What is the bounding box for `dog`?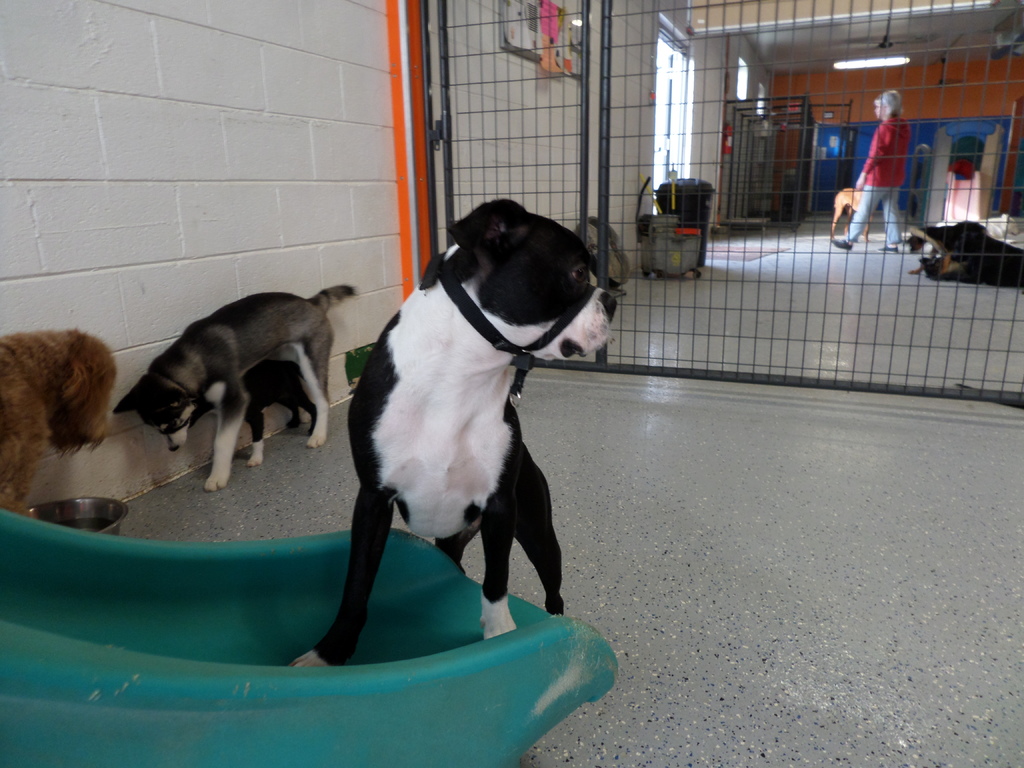
[296,192,621,666].
